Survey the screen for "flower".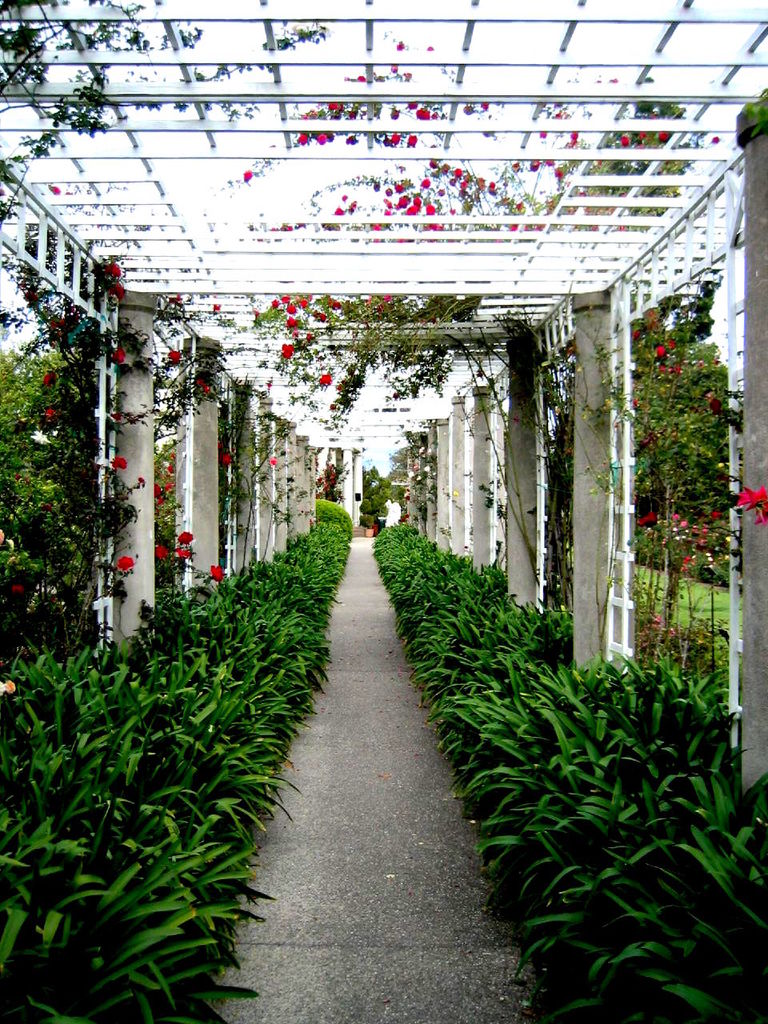
Survey found: <region>195, 377, 202, 387</region>.
